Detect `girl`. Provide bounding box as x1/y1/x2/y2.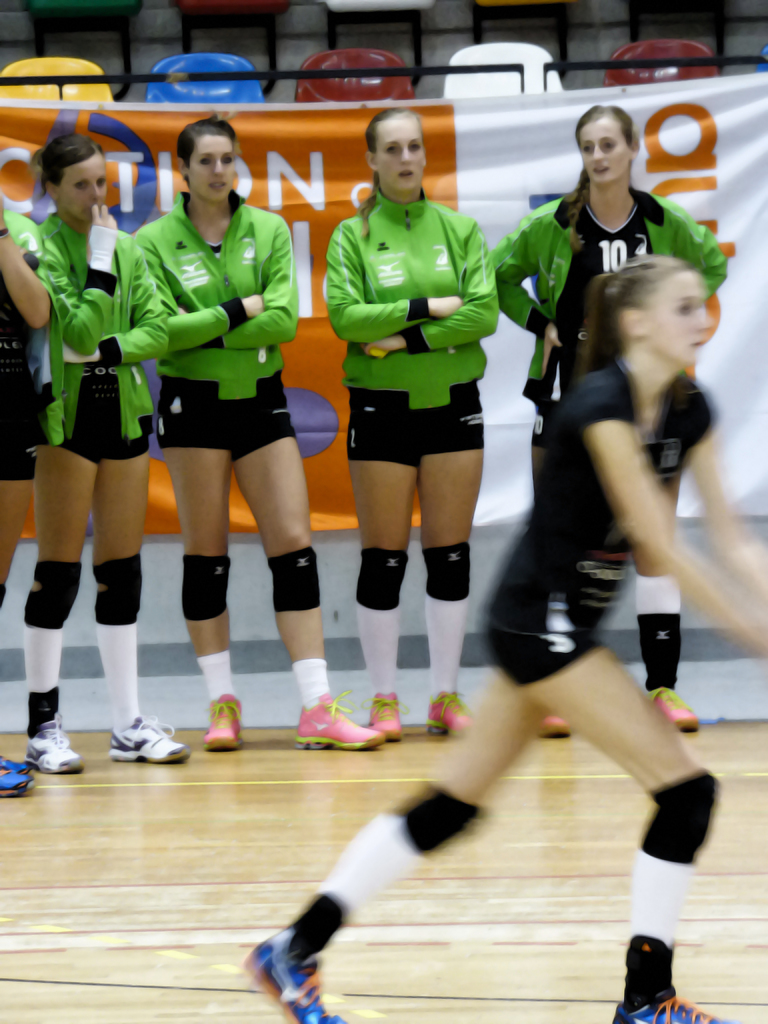
0/181/45/794.
